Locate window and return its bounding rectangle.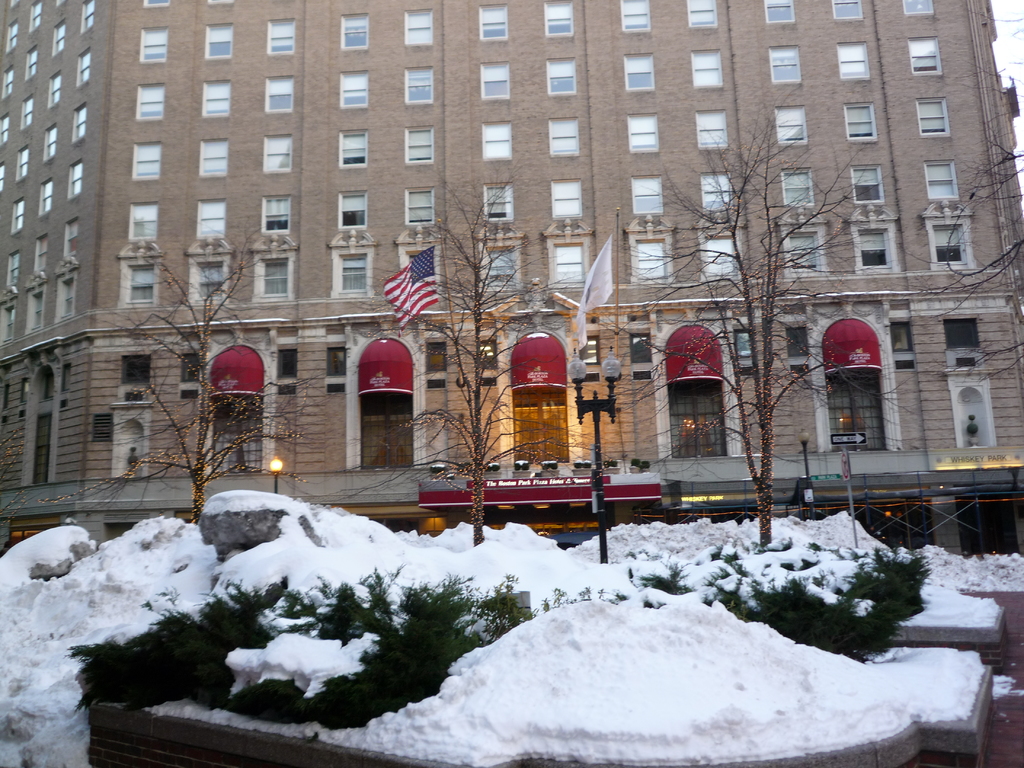
<bbox>71, 102, 88, 141</bbox>.
